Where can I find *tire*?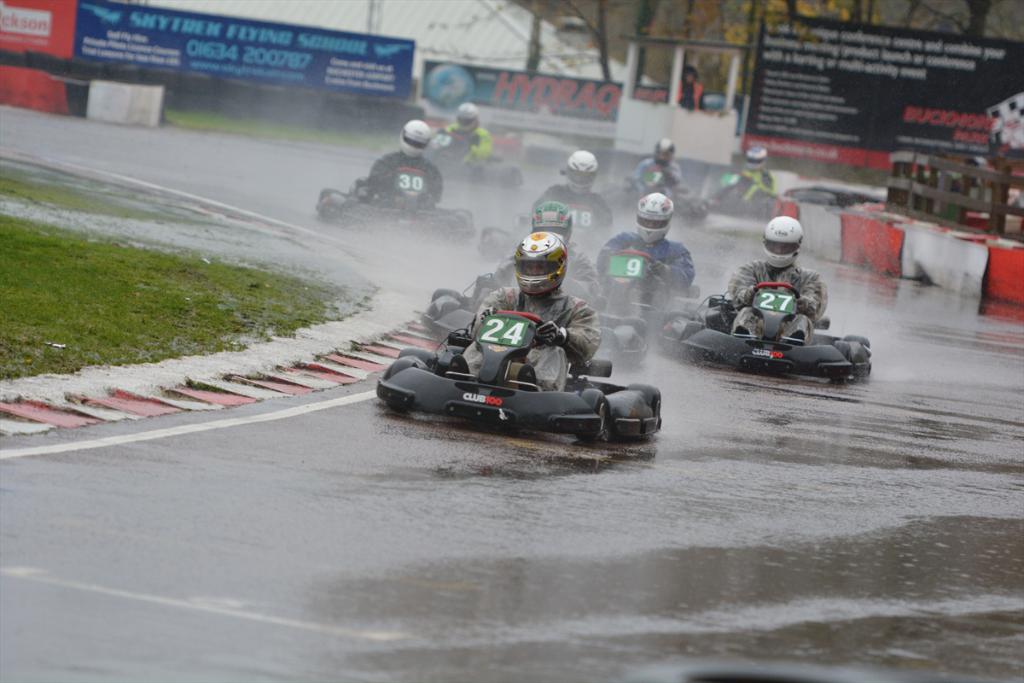
You can find it at box(450, 207, 474, 250).
